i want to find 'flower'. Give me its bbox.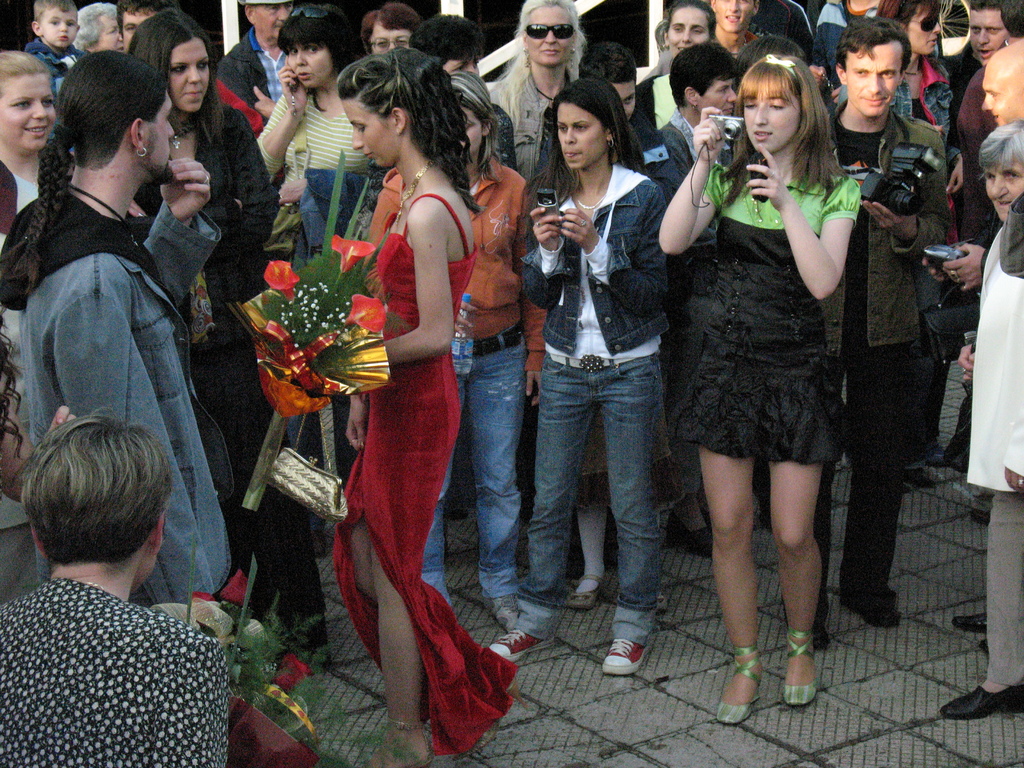
rect(262, 259, 299, 306).
